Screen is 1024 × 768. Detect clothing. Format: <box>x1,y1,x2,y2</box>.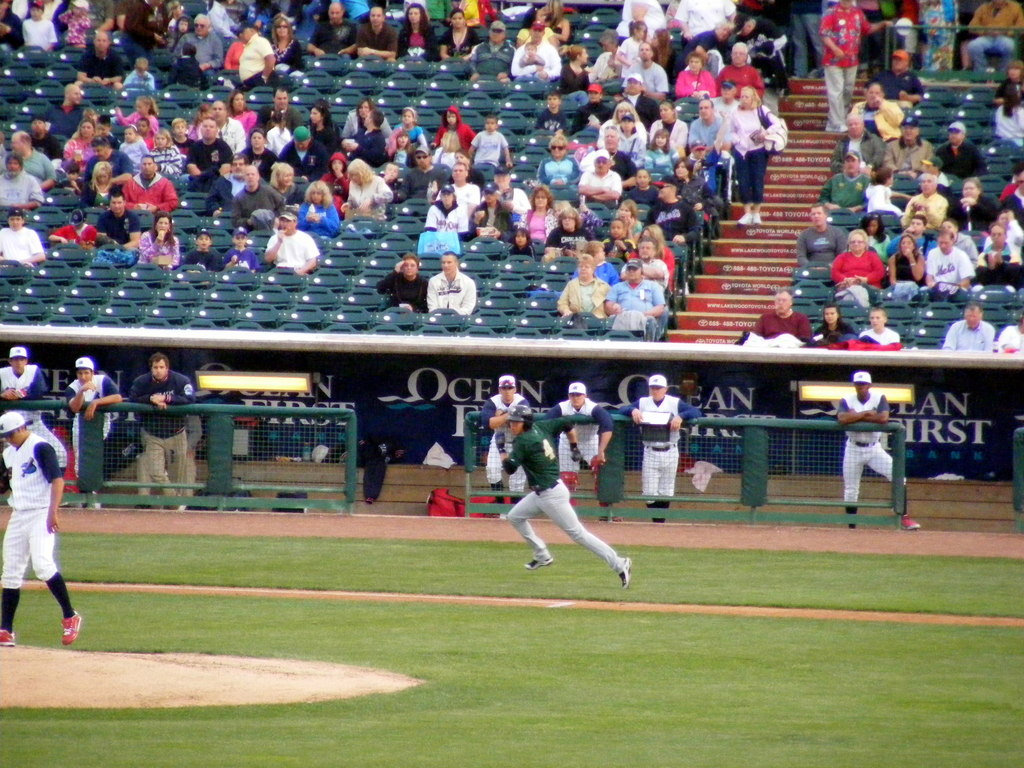
<box>201,0,234,47</box>.
